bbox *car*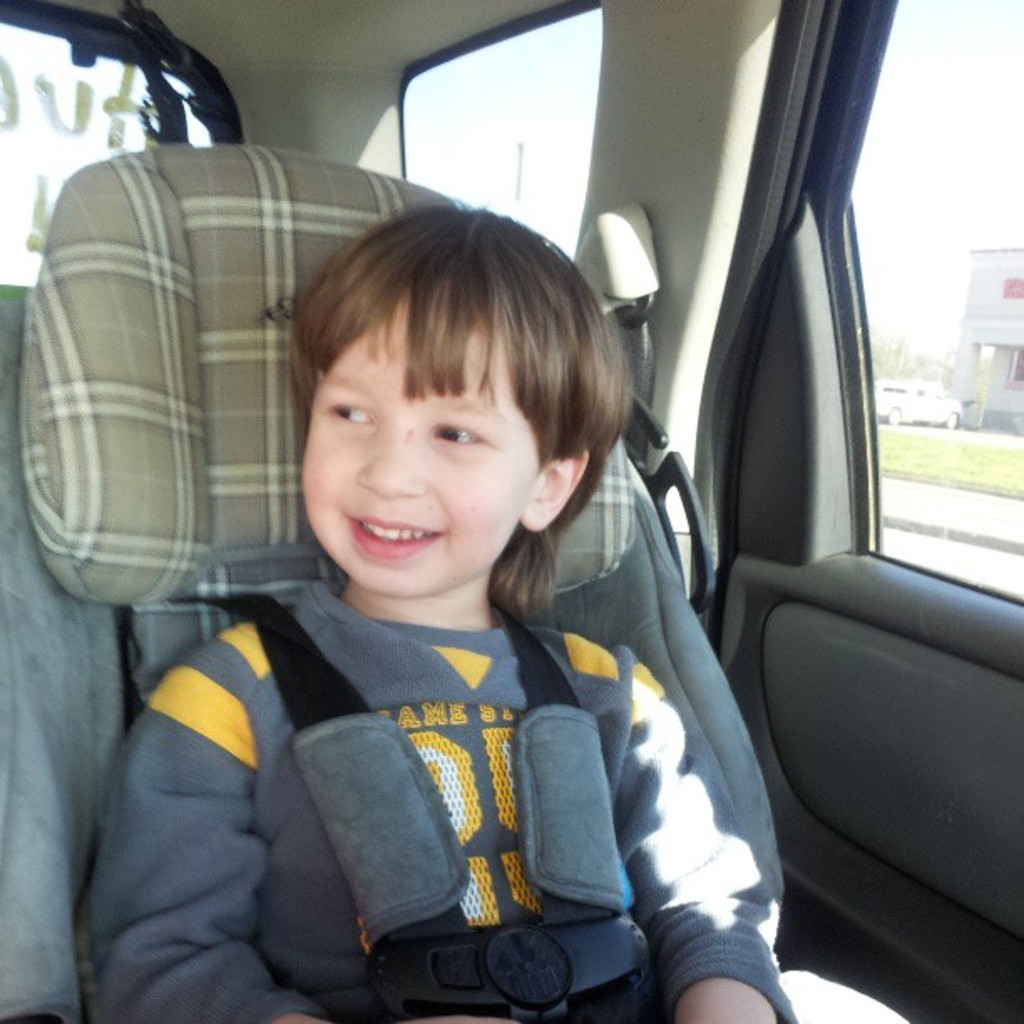
<bbox>0, 0, 1022, 1022</bbox>
